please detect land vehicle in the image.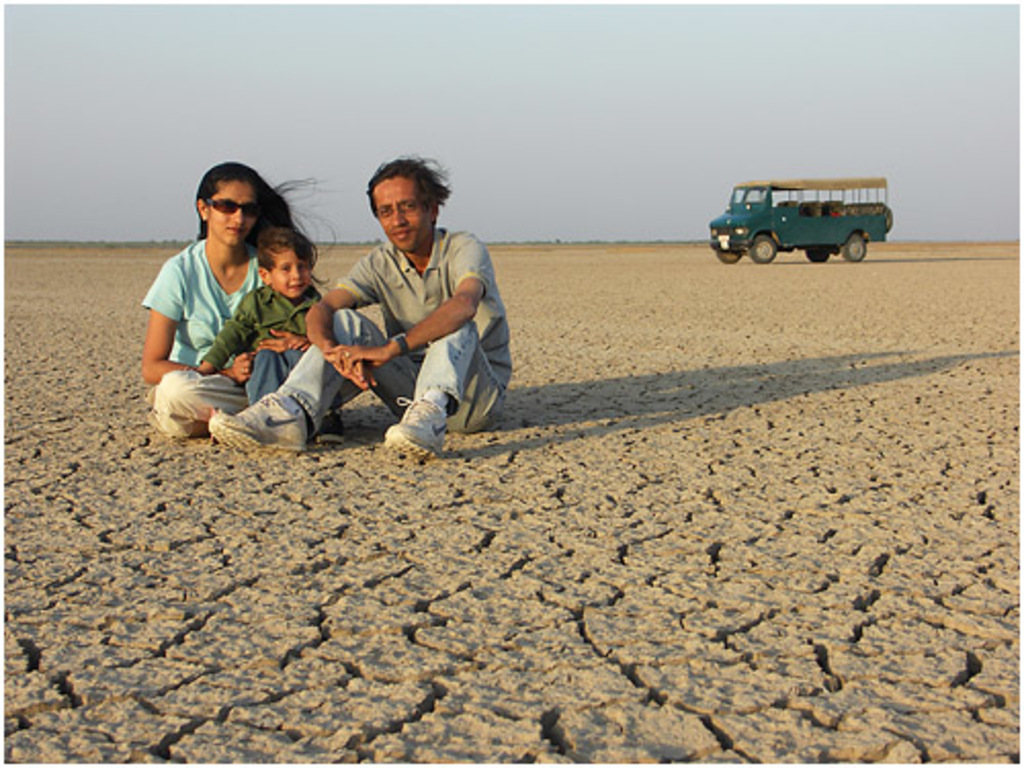
[709, 160, 911, 264].
